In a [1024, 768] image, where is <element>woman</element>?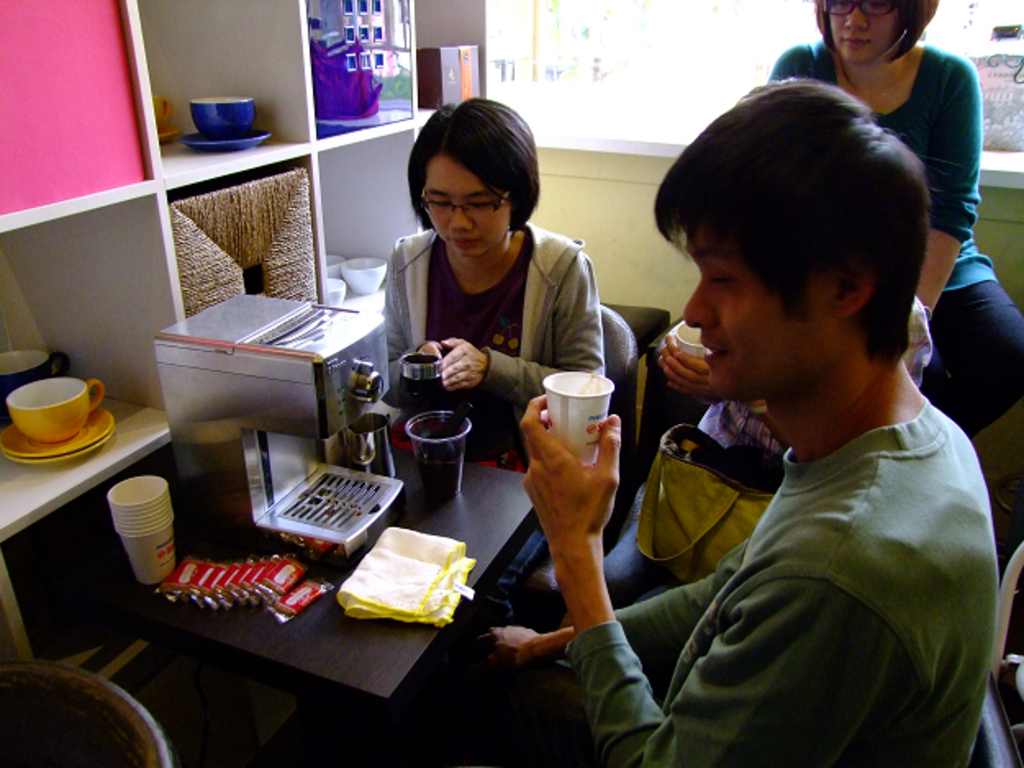
l=351, t=106, r=614, b=490.
